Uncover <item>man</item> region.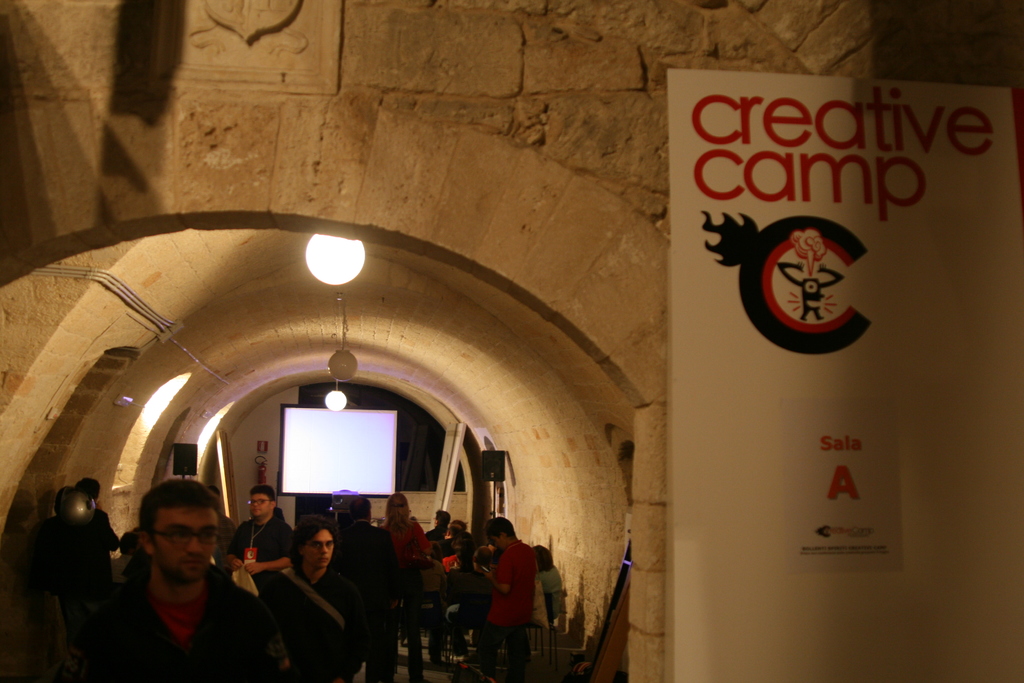
Uncovered: region(284, 518, 358, 682).
